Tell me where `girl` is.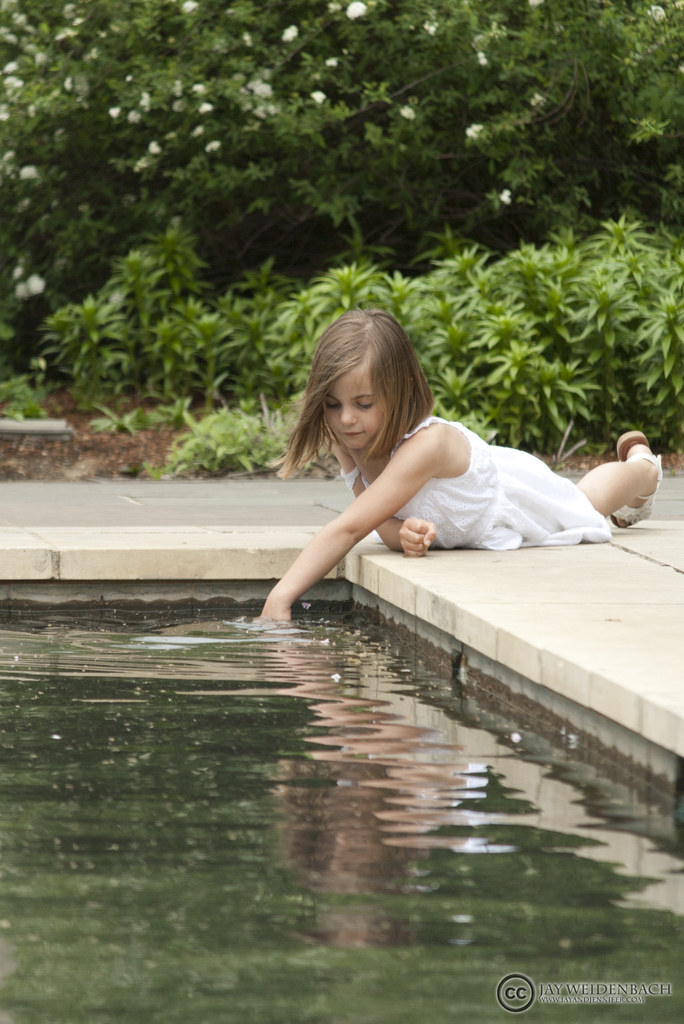
`girl` is at <bbox>247, 303, 664, 619</bbox>.
